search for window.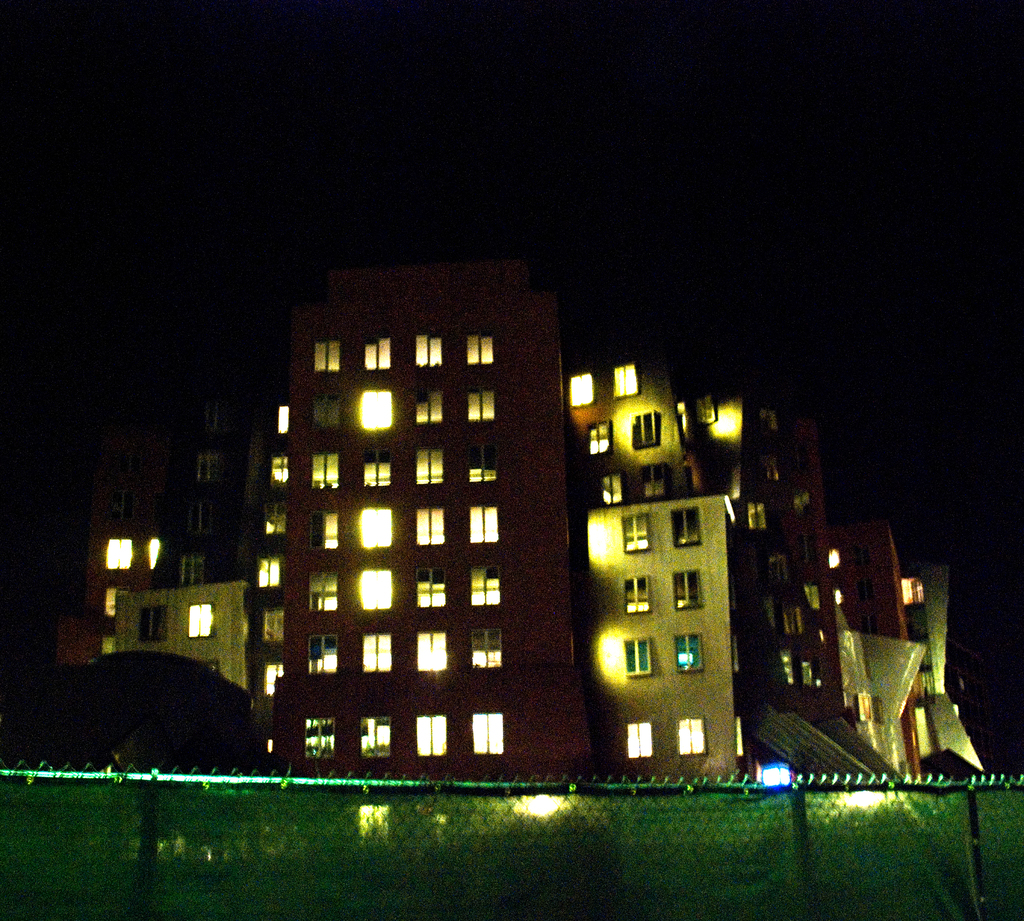
Found at <region>316, 341, 342, 376</region>.
